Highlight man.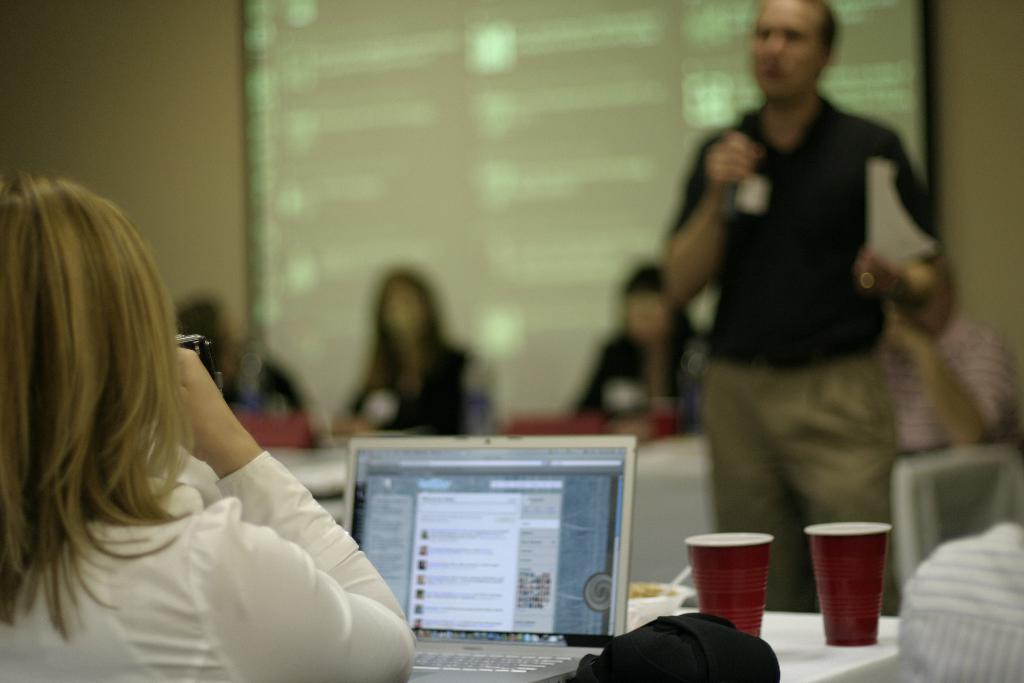
Highlighted region: {"left": 871, "top": 263, "right": 1012, "bottom": 453}.
